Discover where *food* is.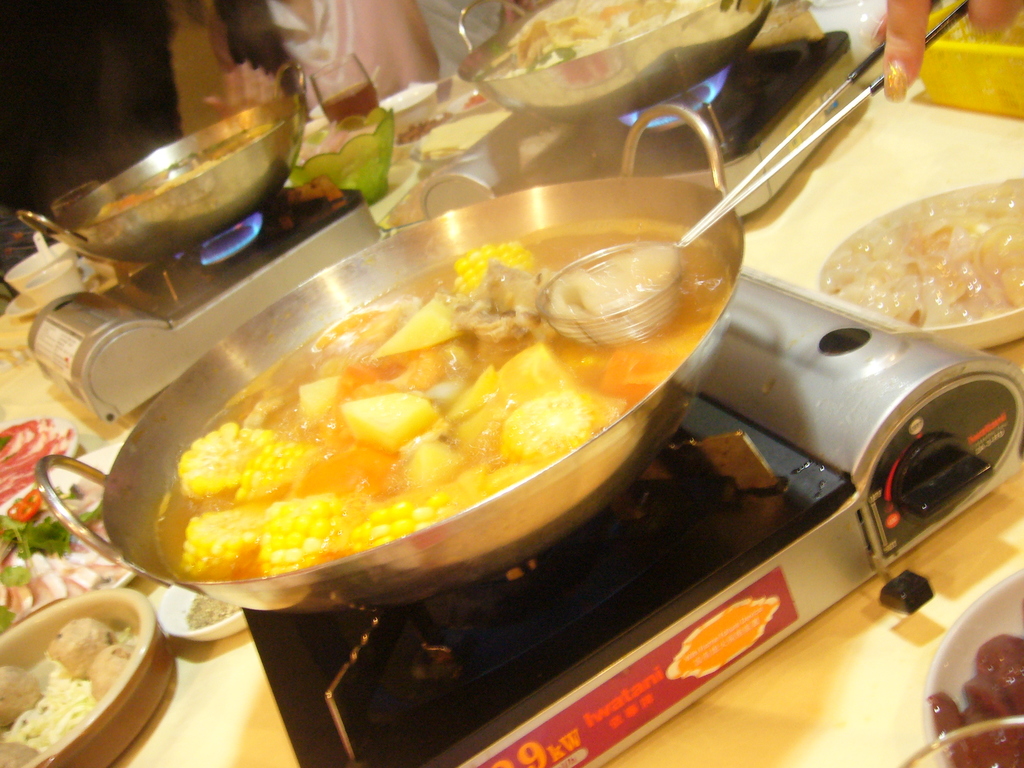
Discovered at bbox=(394, 346, 479, 393).
